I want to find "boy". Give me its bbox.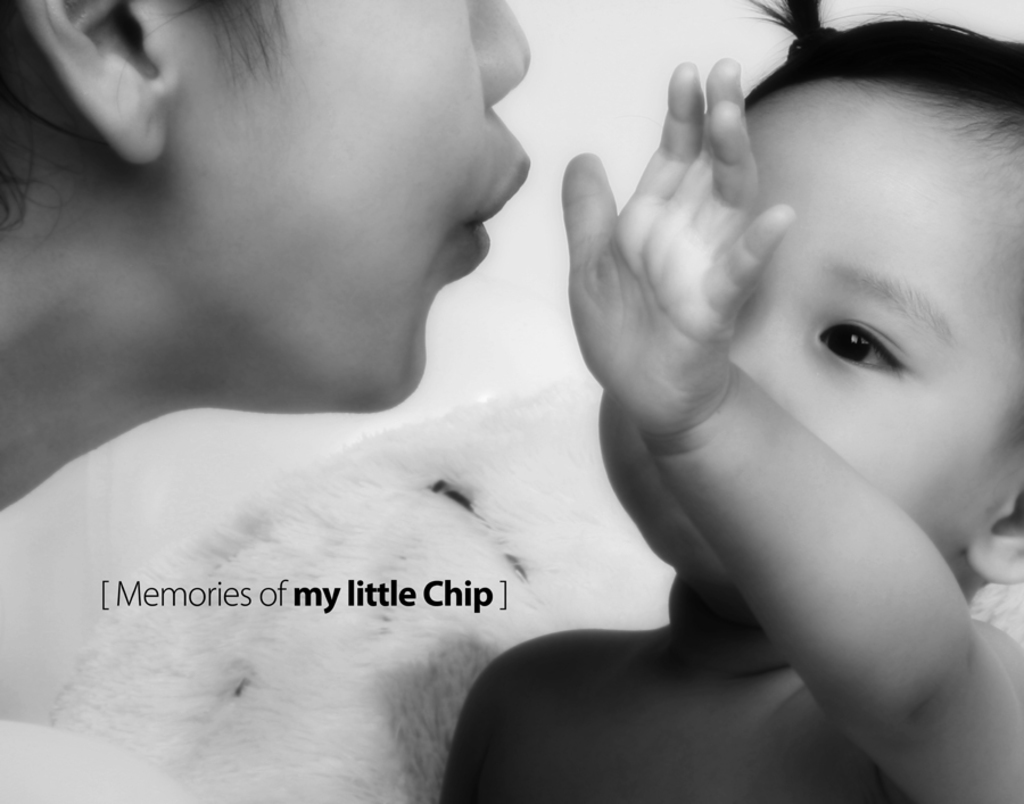
433 15 1023 799.
